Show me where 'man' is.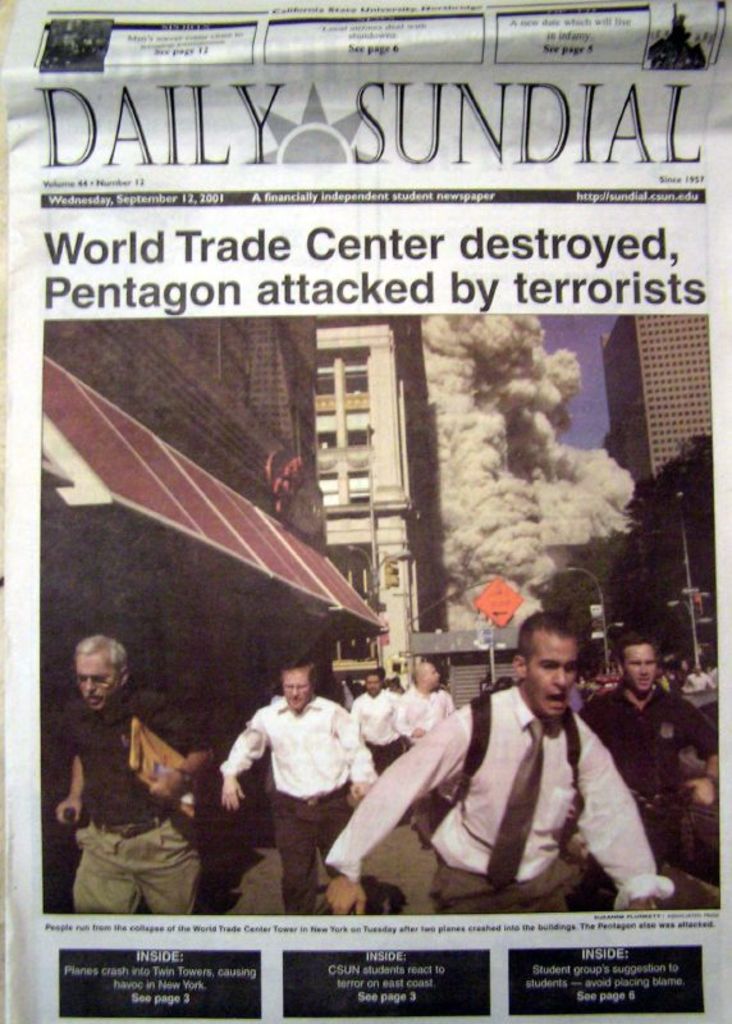
'man' is at [x1=218, y1=652, x2=376, y2=914].
